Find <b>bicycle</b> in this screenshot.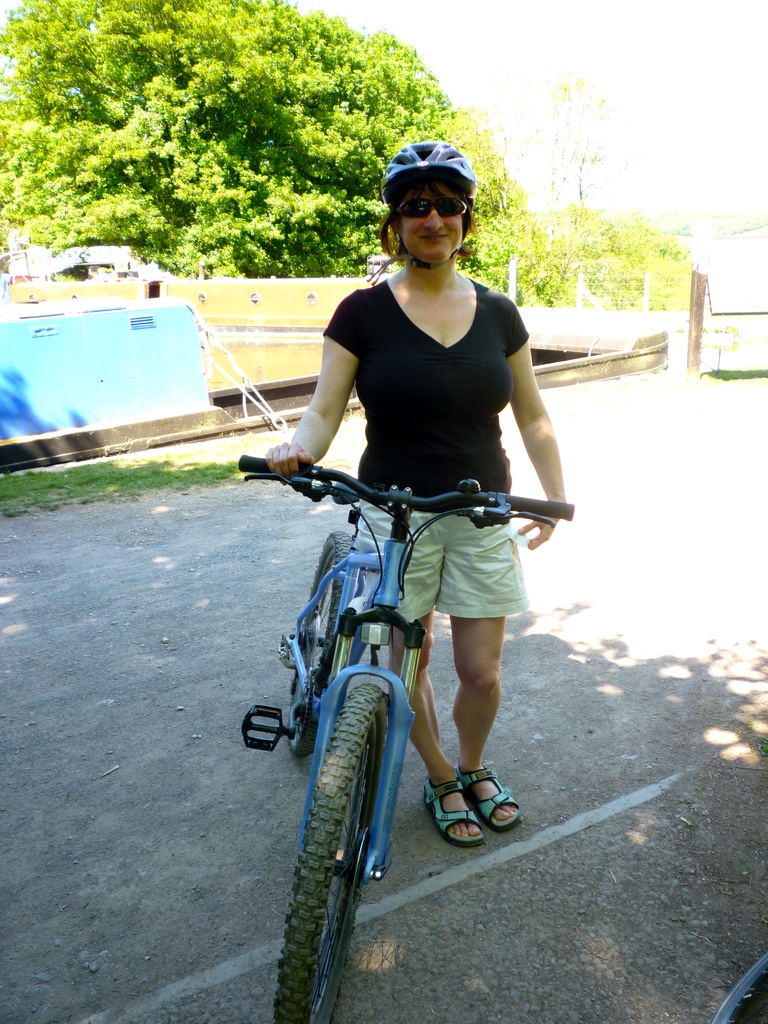
The bounding box for <b>bicycle</b> is <region>239, 404, 538, 997</region>.
